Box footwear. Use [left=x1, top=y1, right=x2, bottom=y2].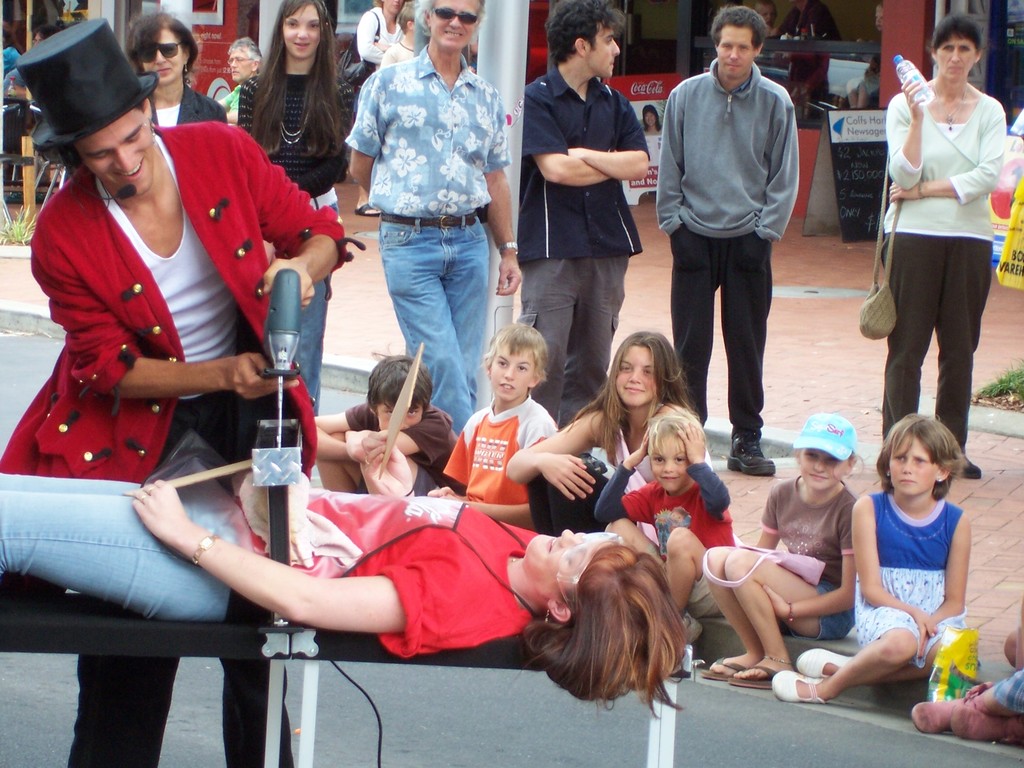
[left=724, top=664, right=787, bottom=689].
